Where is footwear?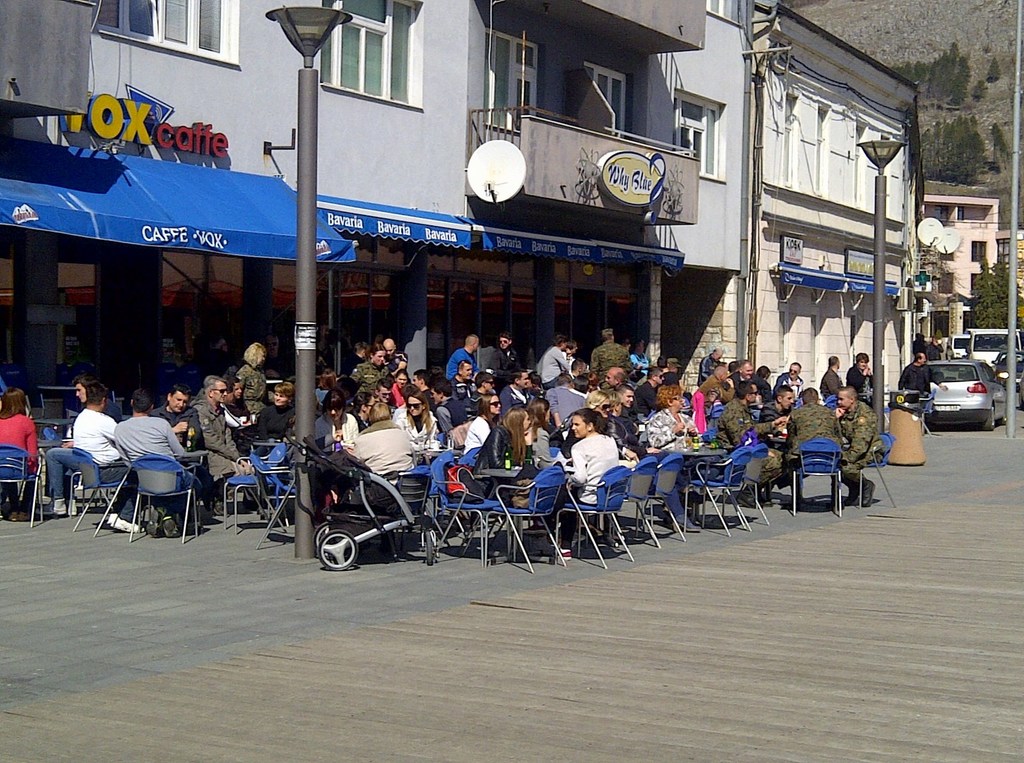
{"left": 147, "top": 508, "right": 159, "bottom": 539}.
